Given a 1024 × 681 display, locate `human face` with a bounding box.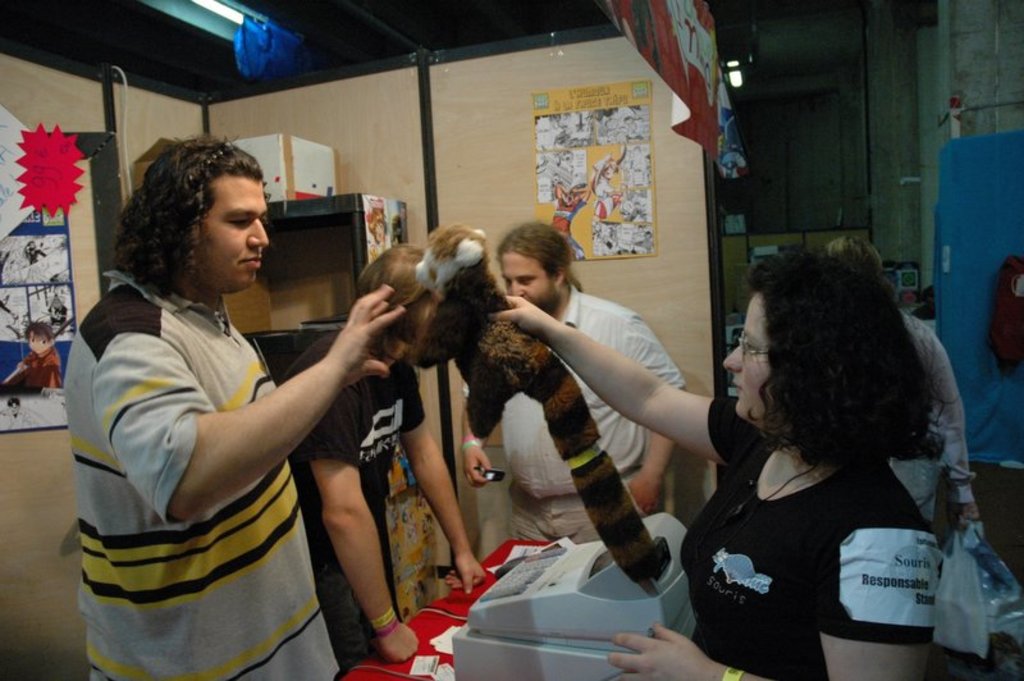
Located: {"x1": 716, "y1": 285, "x2": 771, "y2": 419}.
